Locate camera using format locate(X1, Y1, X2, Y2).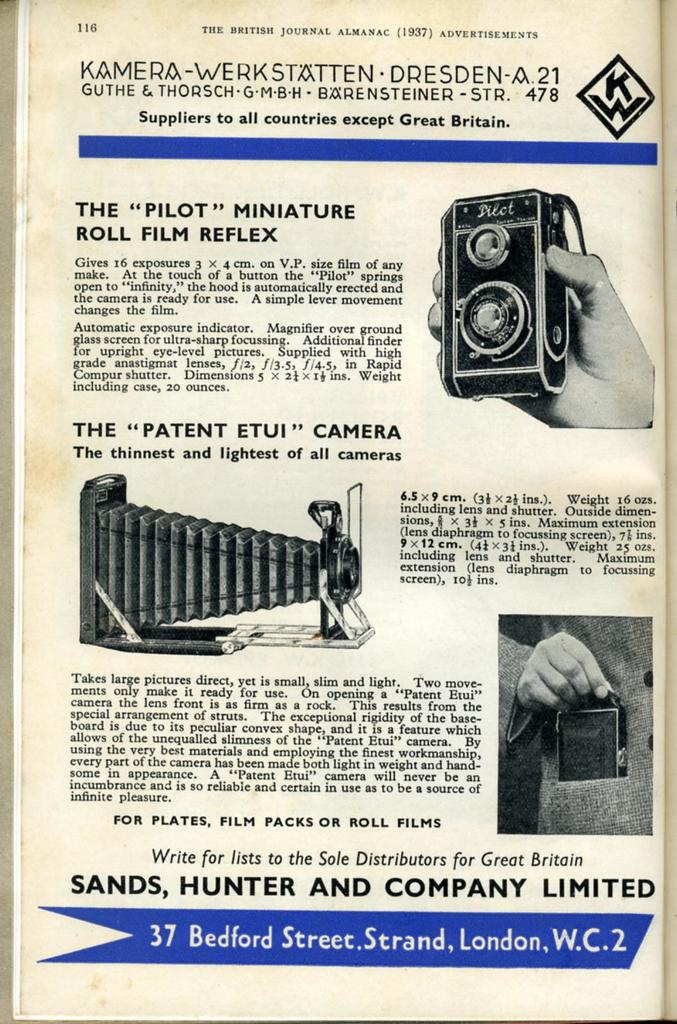
locate(437, 187, 564, 394).
